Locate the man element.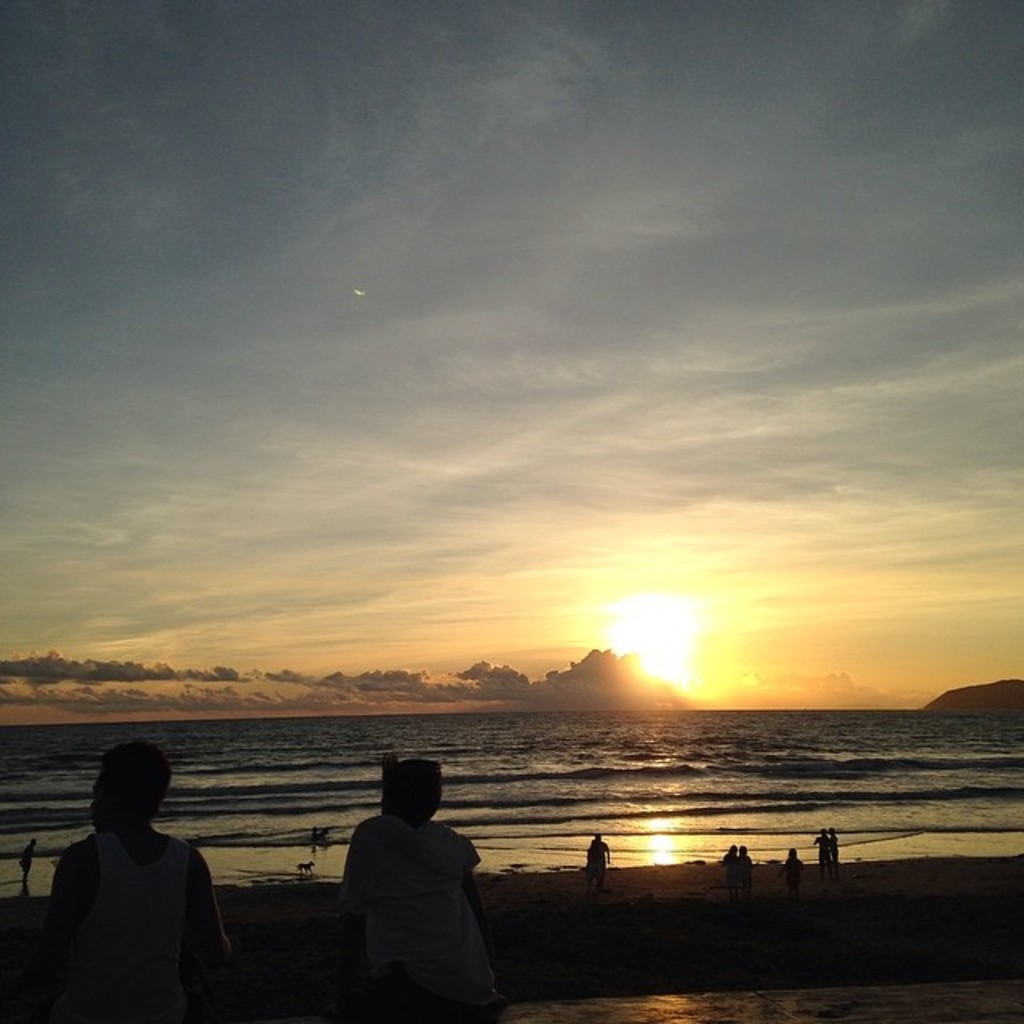
Element bbox: <bbox>22, 750, 238, 1006</bbox>.
